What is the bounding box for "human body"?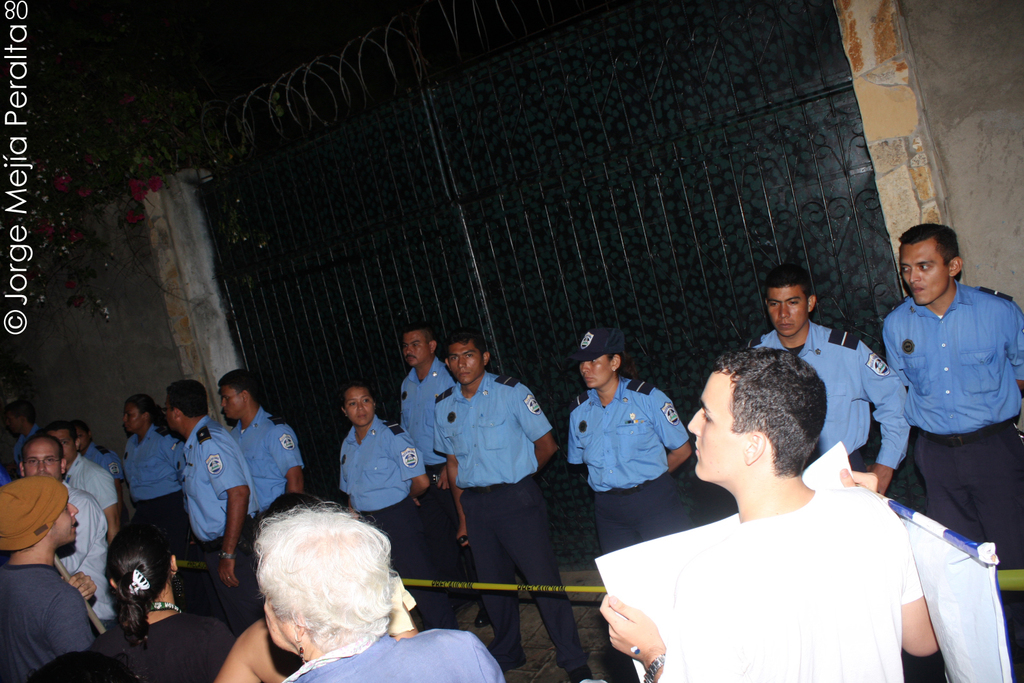
{"x1": 120, "y1": 389, "x2": 184, "y2": 548}.
